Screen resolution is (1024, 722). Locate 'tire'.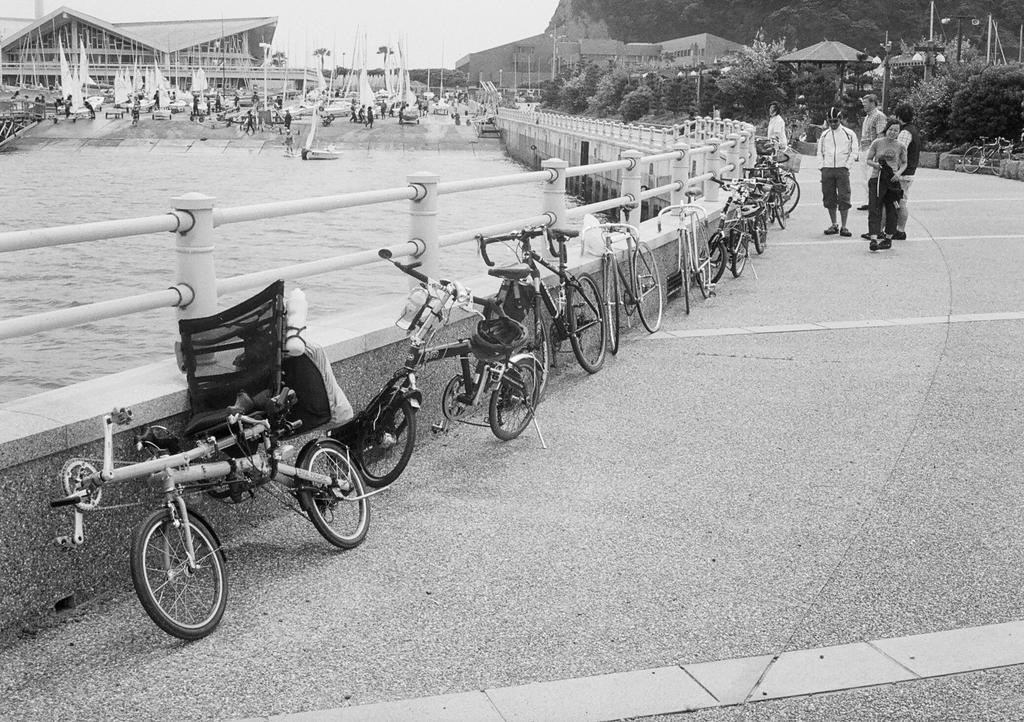
region(630, 246, 664, 332).
